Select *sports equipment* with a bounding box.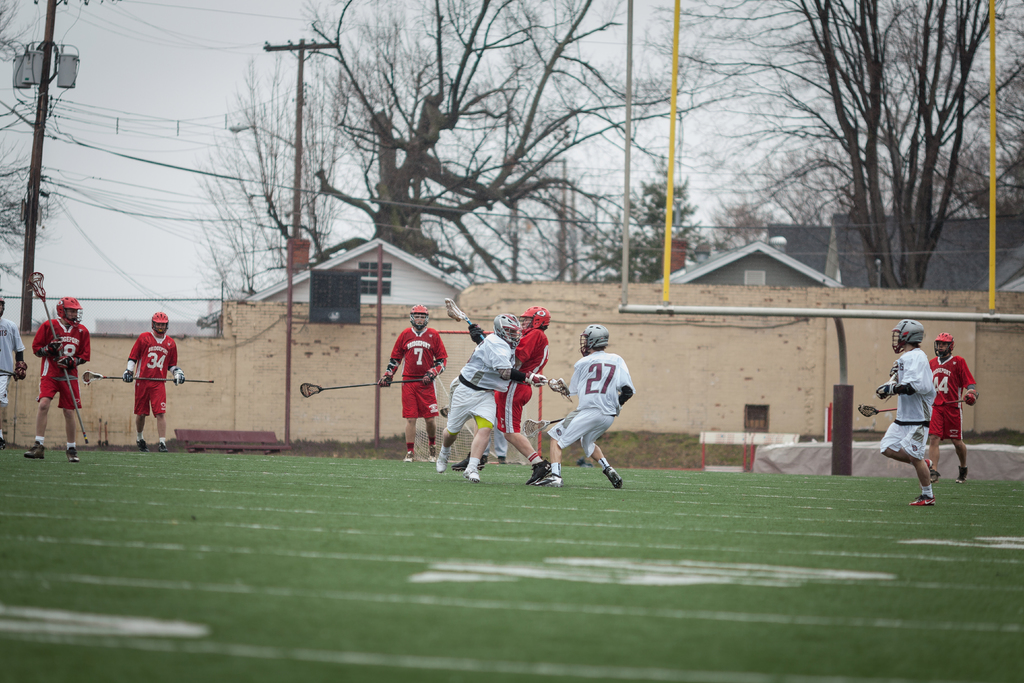
<box>426,443,436,462</box>.
